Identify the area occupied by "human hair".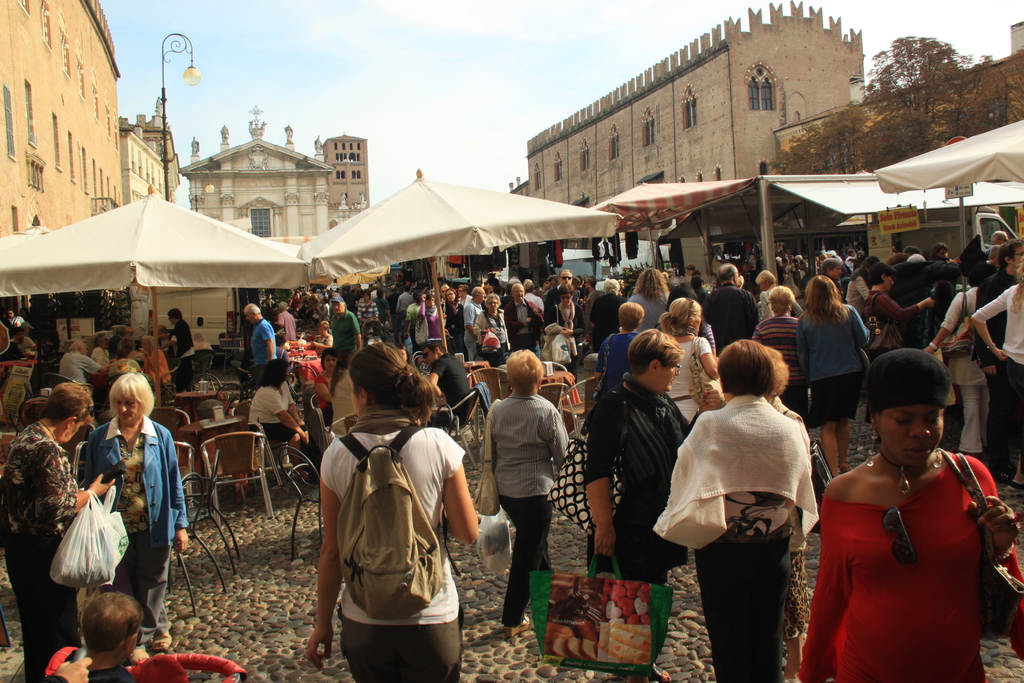
Area: 442:285:449:293.
